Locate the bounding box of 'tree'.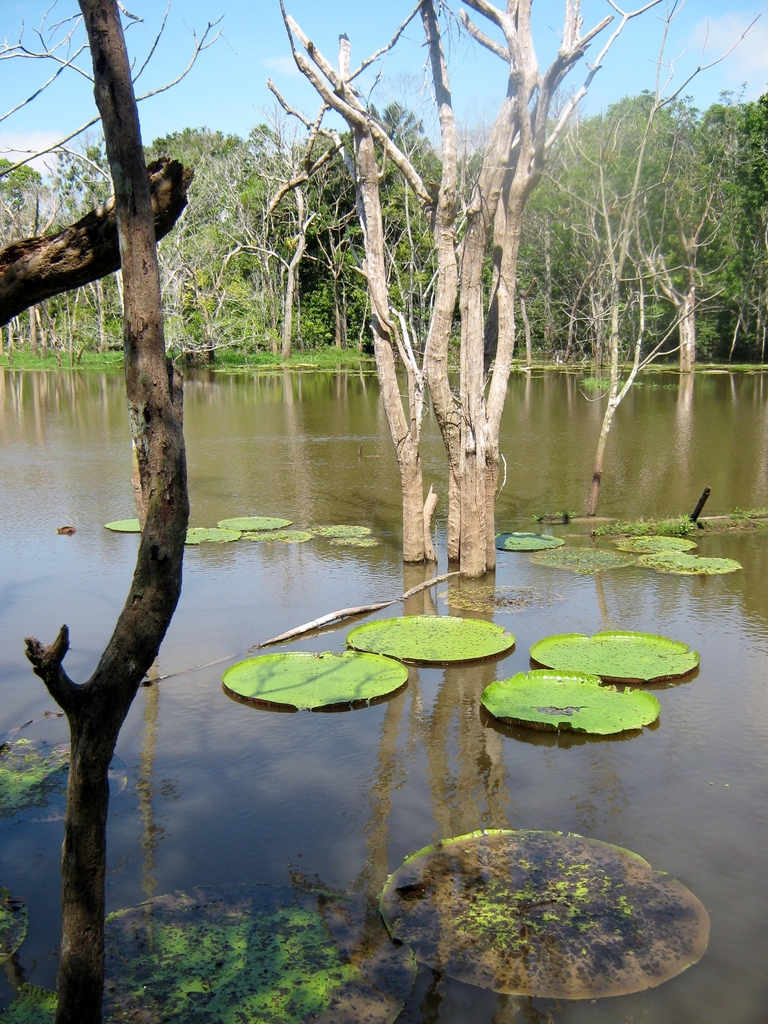
Bounding box: rect(263, 0, 670, 565).
